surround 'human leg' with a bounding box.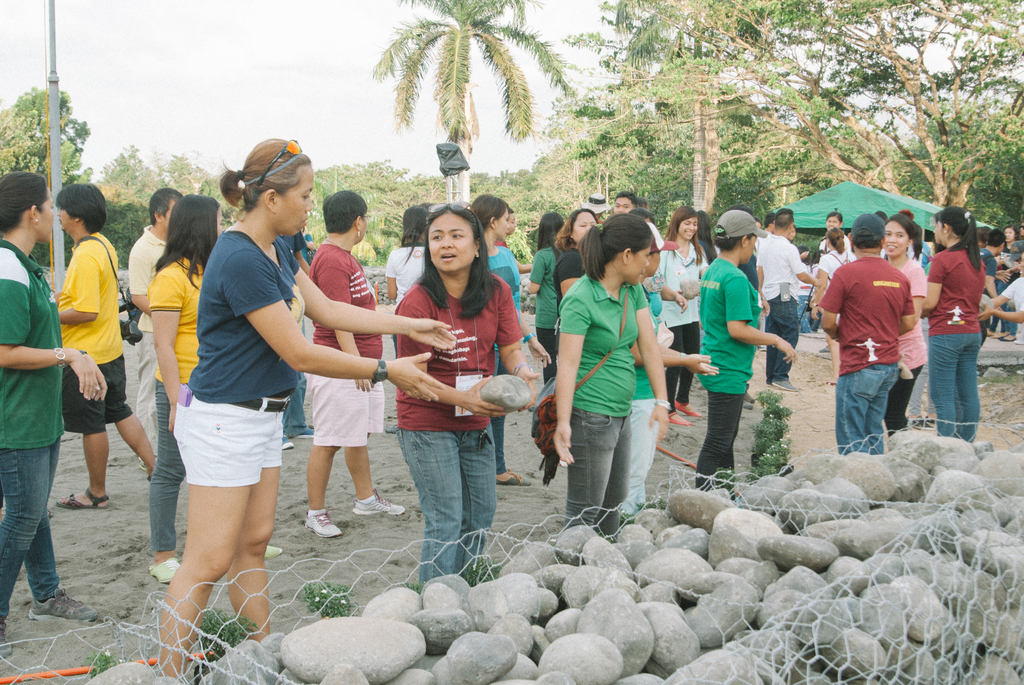
{"left": 924, "top": 334, "right": 963, "bottom": 439}.
